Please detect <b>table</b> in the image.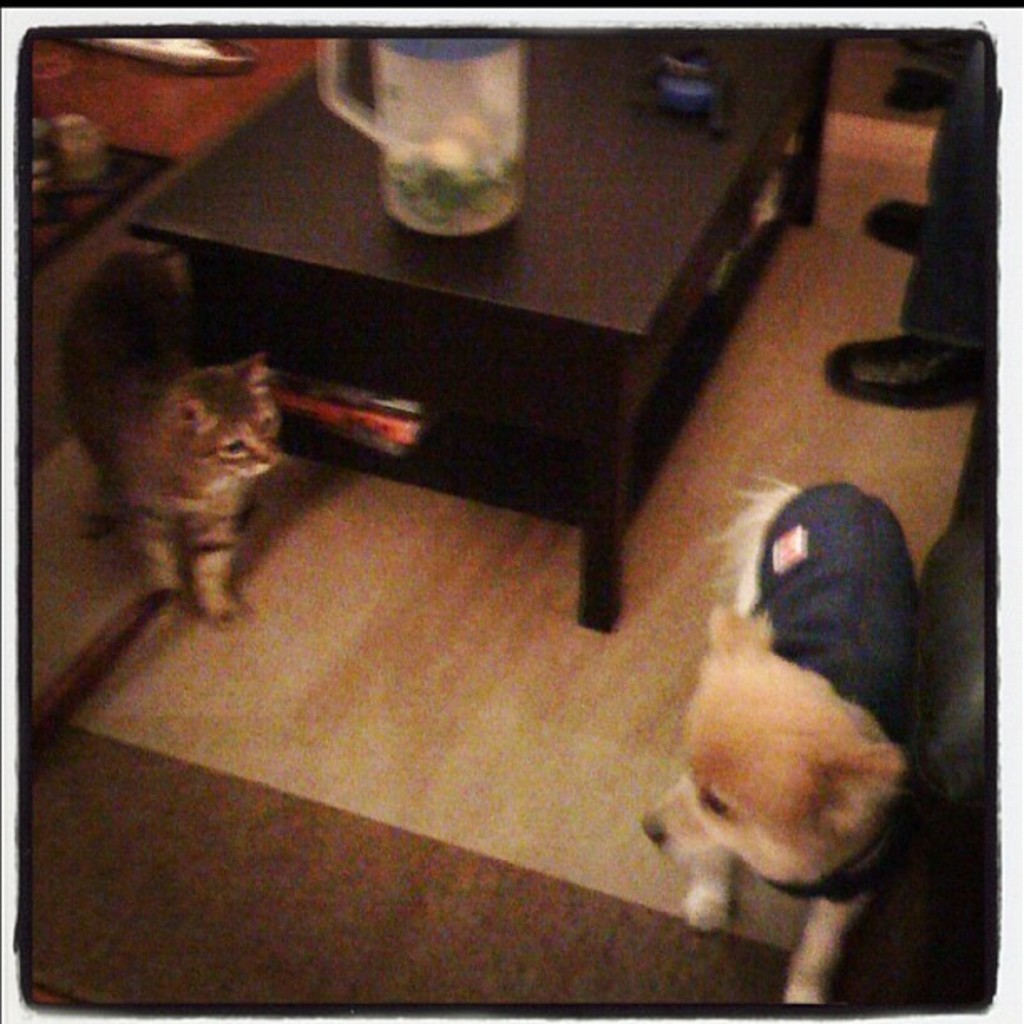
154:40:817:637.
